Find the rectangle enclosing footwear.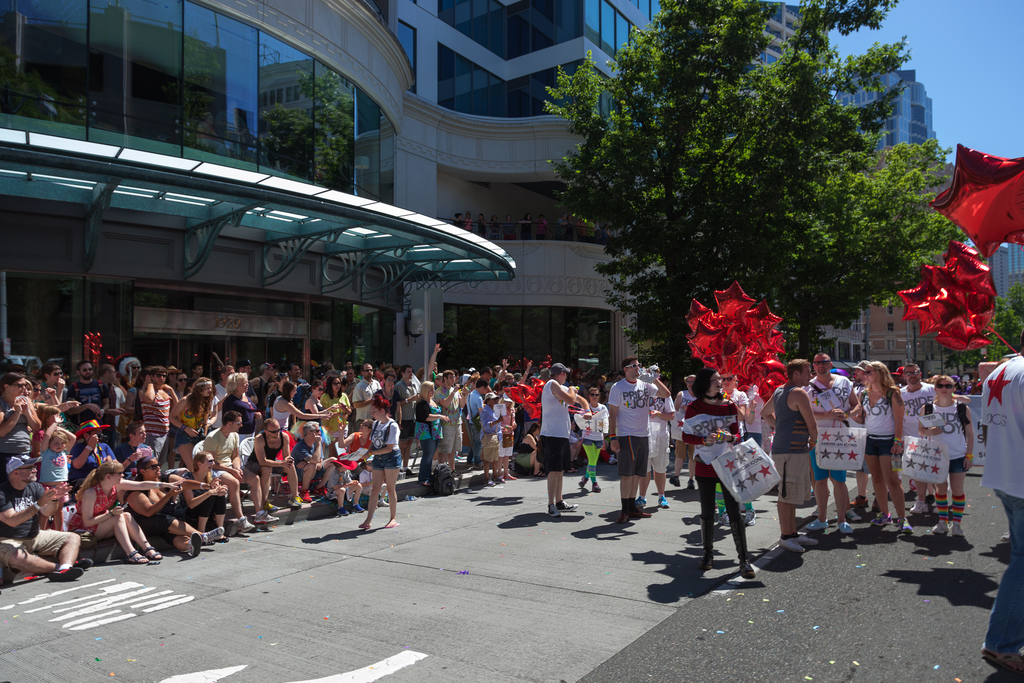
[568, 466, 580, 476].
